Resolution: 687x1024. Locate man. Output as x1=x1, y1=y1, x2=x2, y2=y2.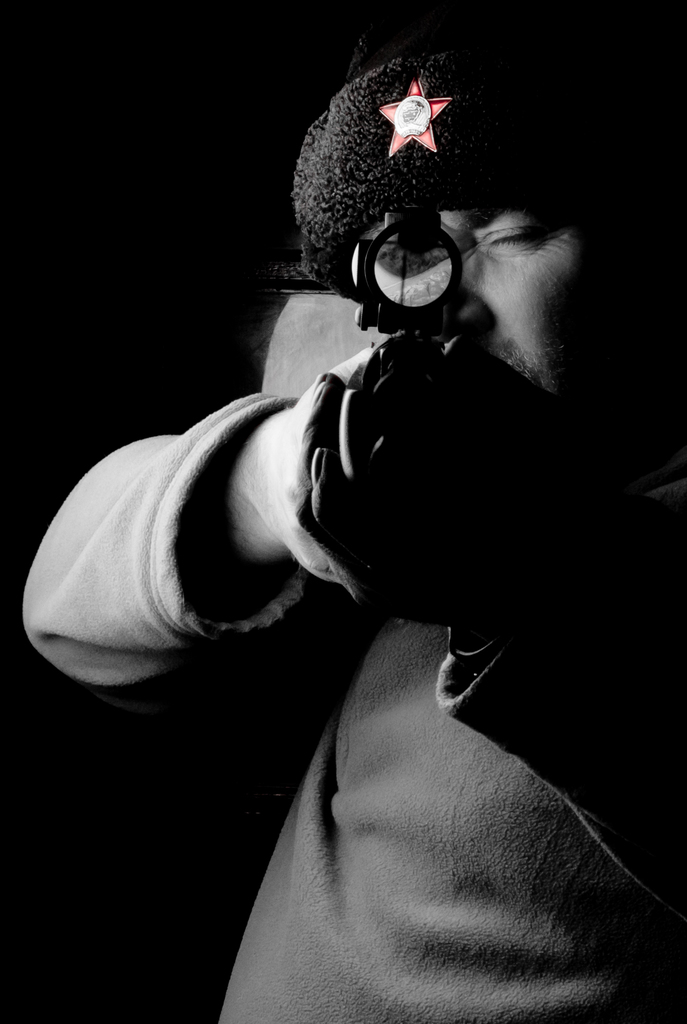
x1=61, y1=86, x2=658, y2=981.
